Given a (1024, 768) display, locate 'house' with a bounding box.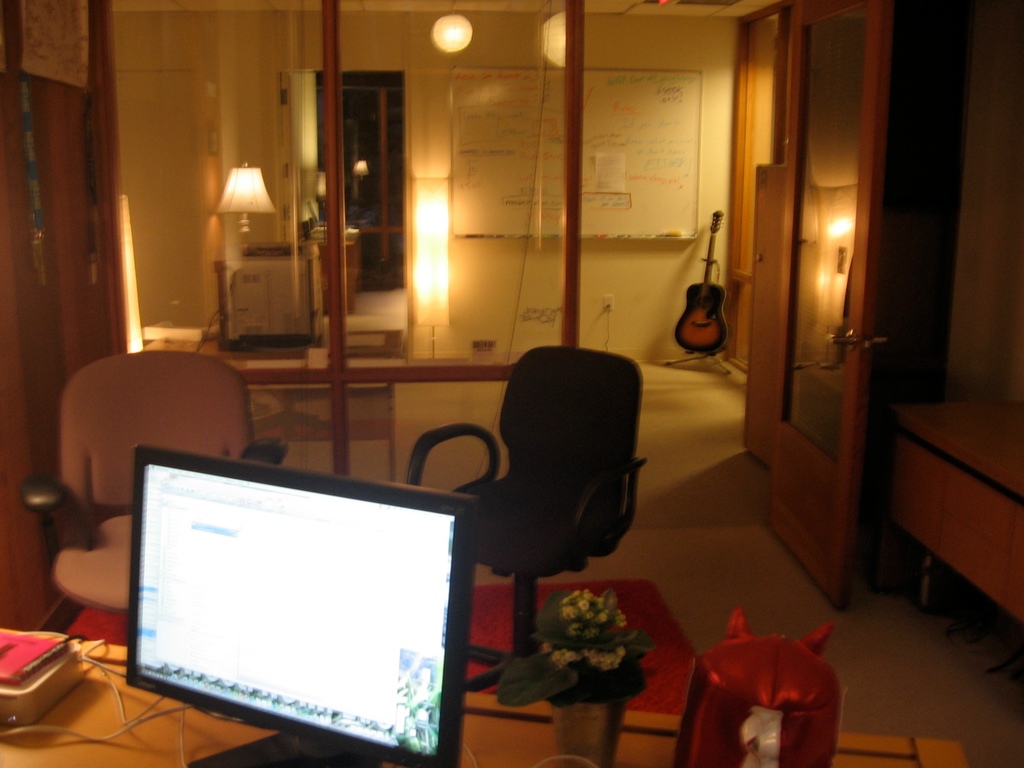
Located: <box>0,0,1023,767</box>.
